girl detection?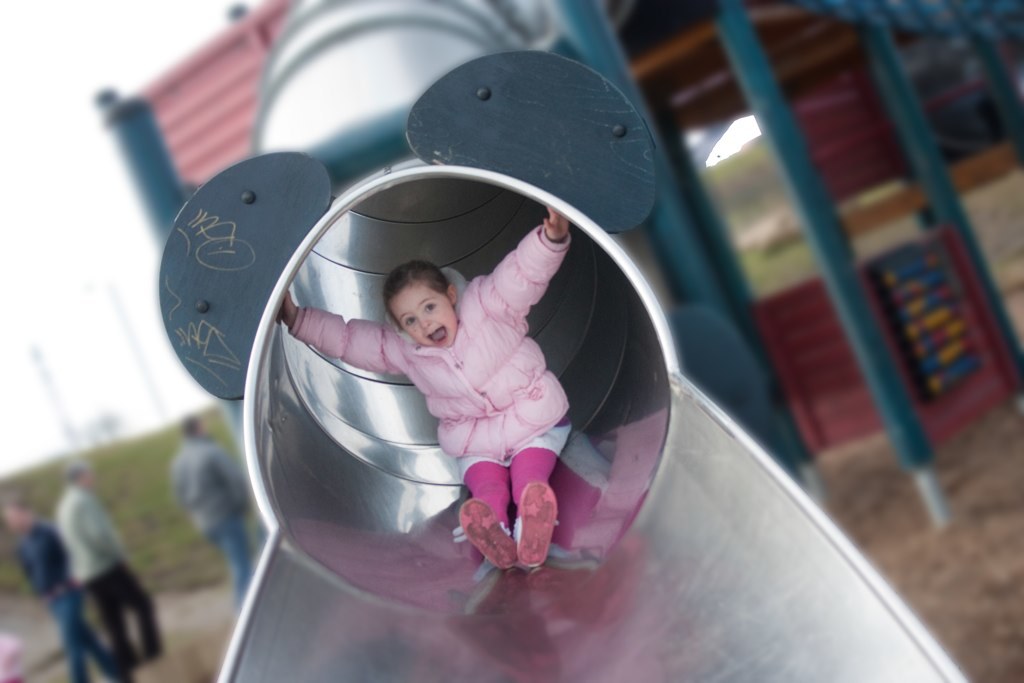
bbox=[283, 208, 569, 568]
